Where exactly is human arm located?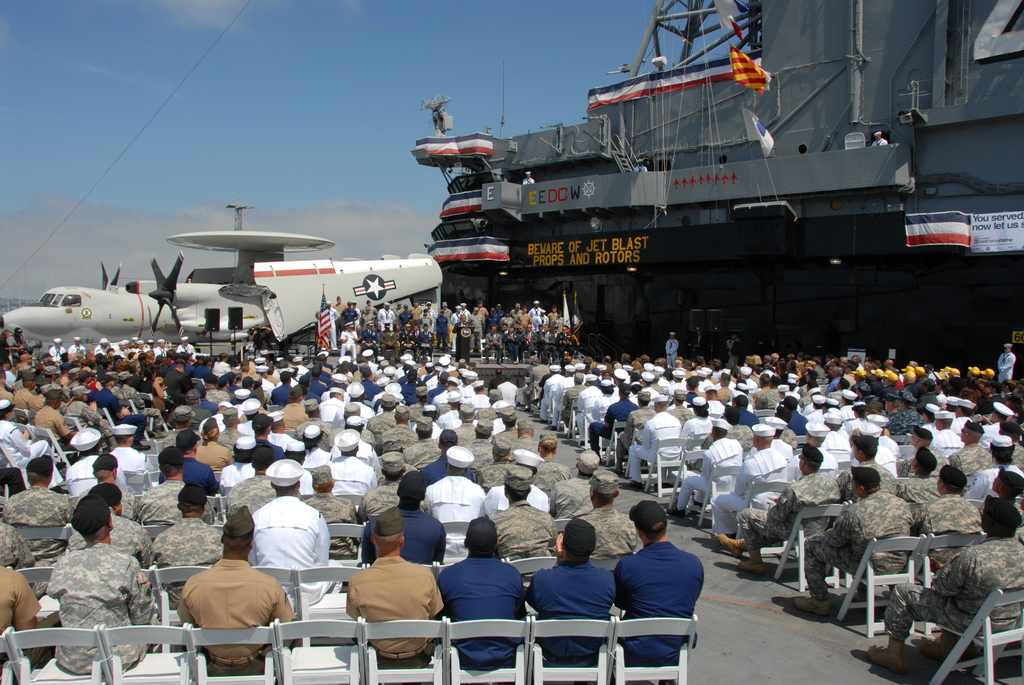
Its bounding box is [508, 330, 521, 342].
